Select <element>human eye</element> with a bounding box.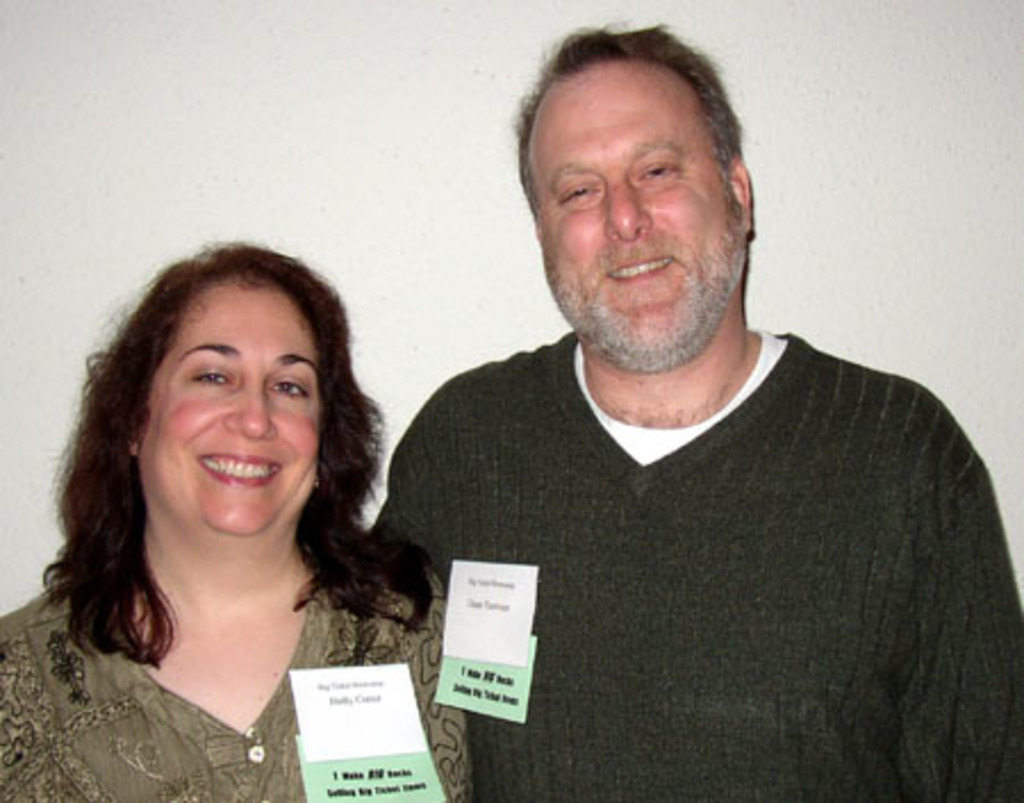
pyautogui.locateOnScreen(273, 373, 305, 400).
